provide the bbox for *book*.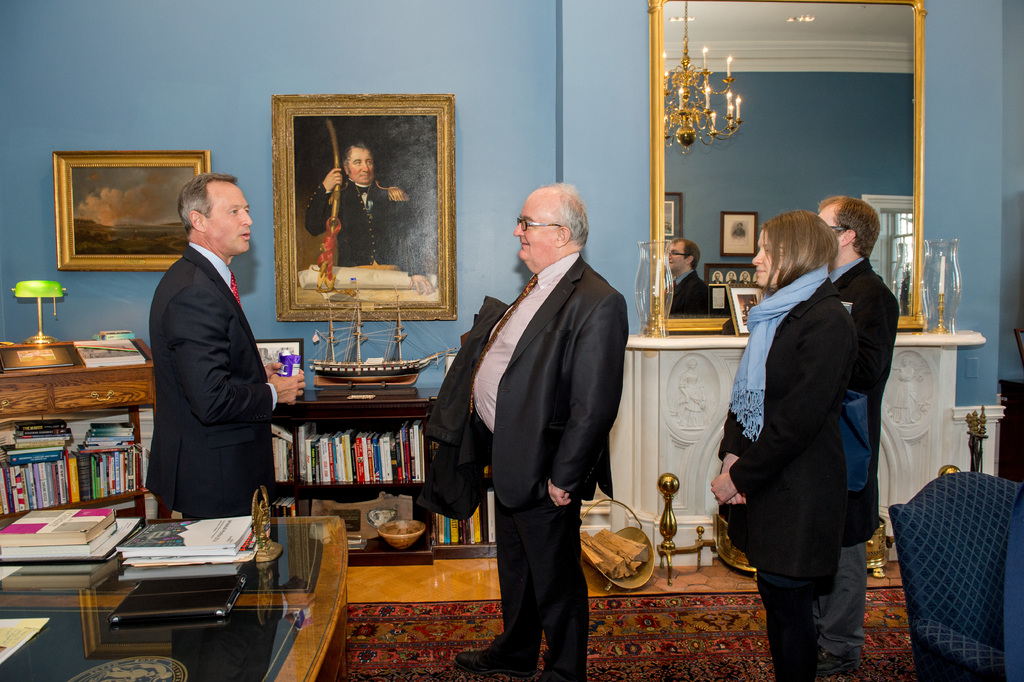
x1=0, y1=517, x2=148, y2=567.
